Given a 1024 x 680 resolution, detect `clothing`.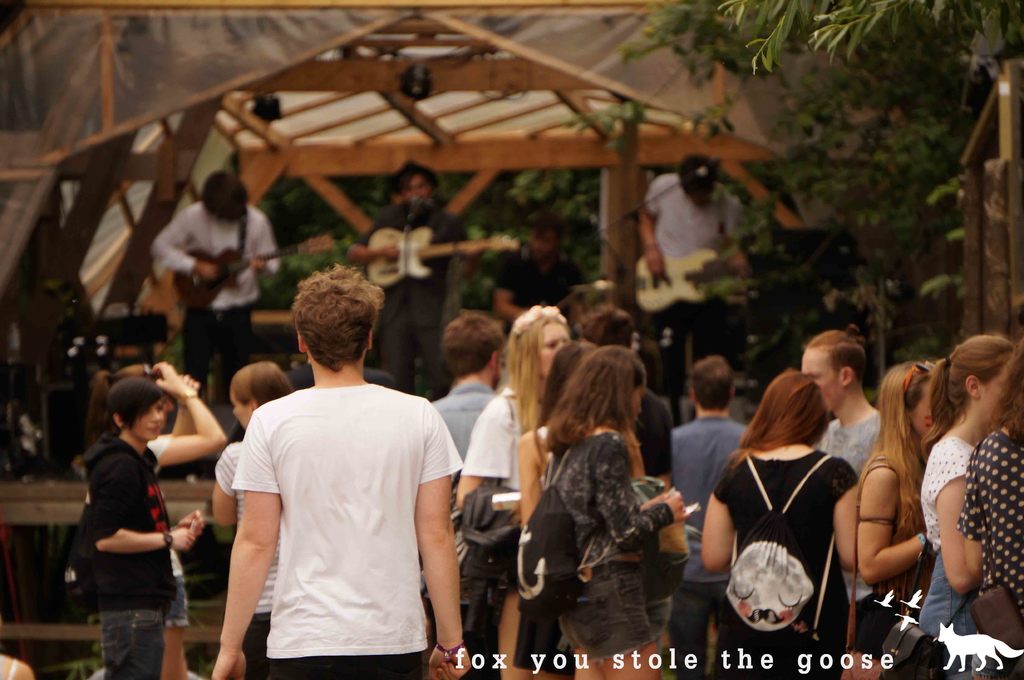
(x1=961, y1=438, x2=1023, y2=679).
